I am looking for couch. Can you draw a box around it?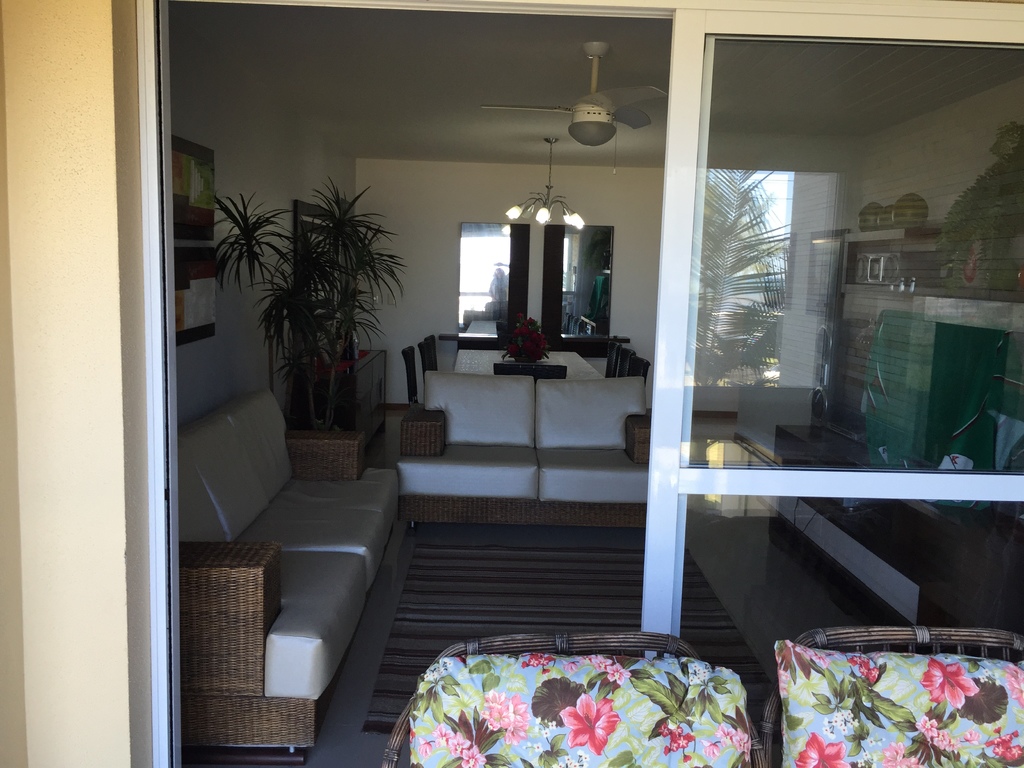
Sure, the bounding box is left=179, top=386, right=399, bottom=756.
